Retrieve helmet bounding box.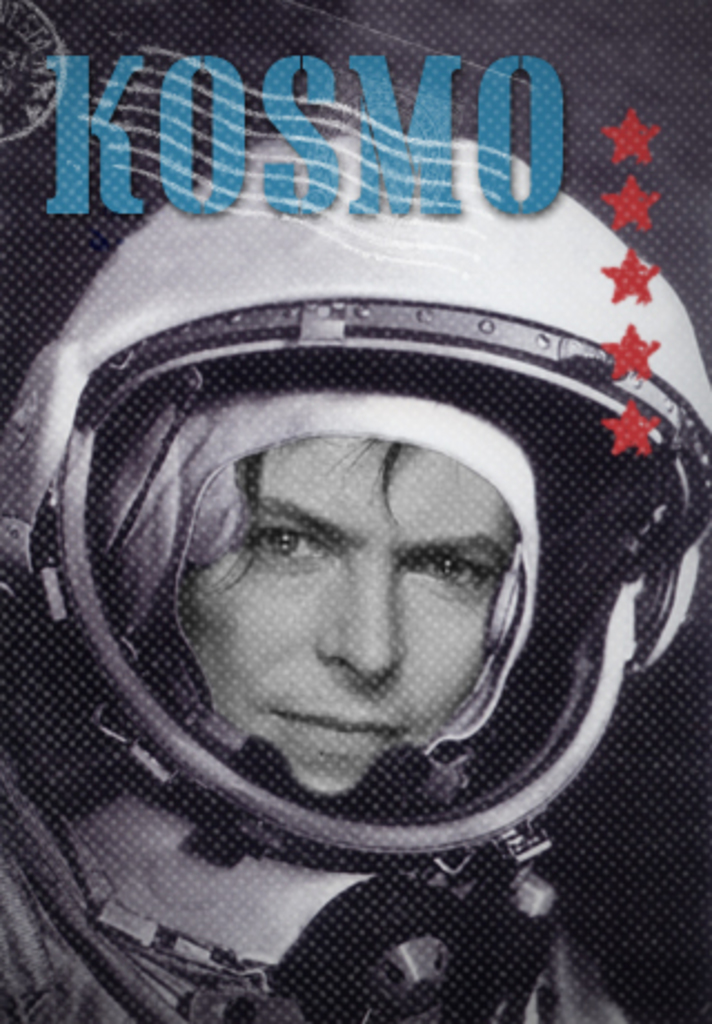
Bounding box: left=0, top=80, right=668, bottom=948.
